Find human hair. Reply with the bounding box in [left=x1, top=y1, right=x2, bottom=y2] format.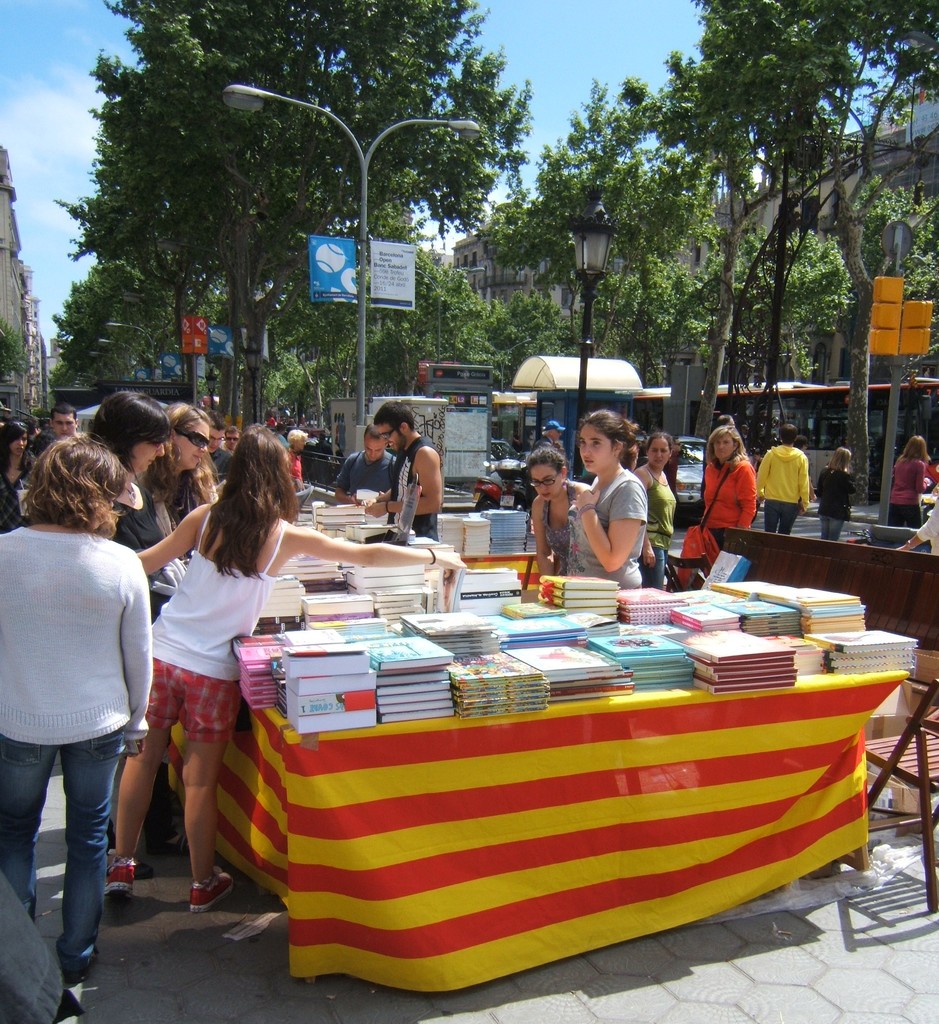
[left=896, top=433, right=929, bottom=468].
